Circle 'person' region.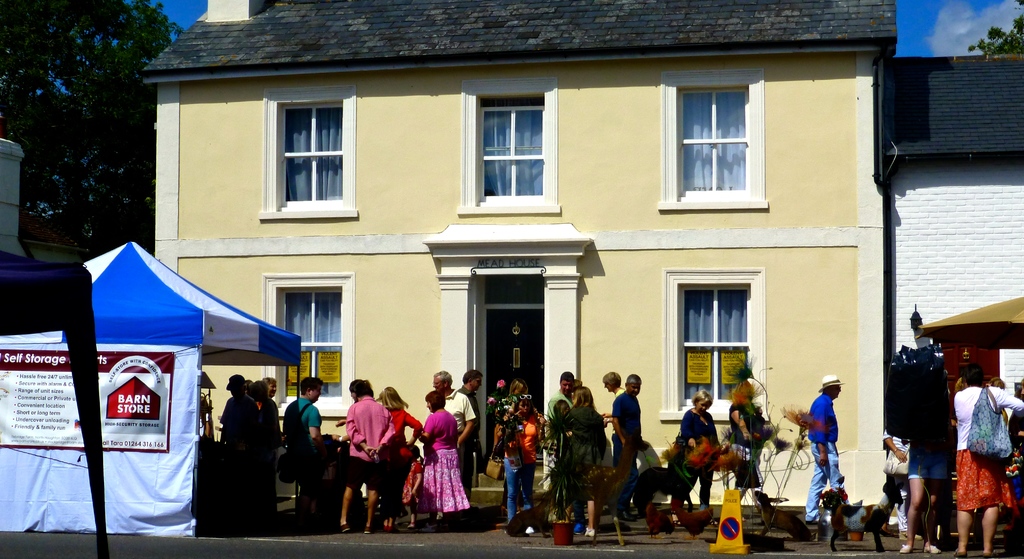
Region: (x1=413, y1=388, x2=465, y2=521).
